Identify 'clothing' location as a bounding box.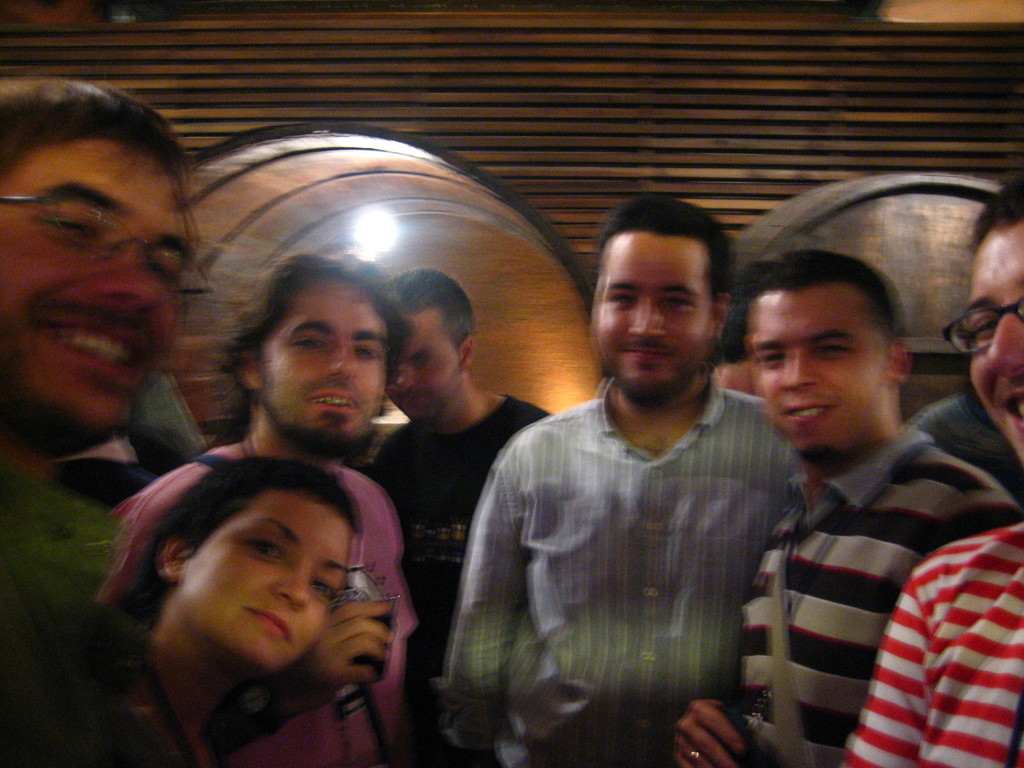
BBox(0, 460, 127, 767).
